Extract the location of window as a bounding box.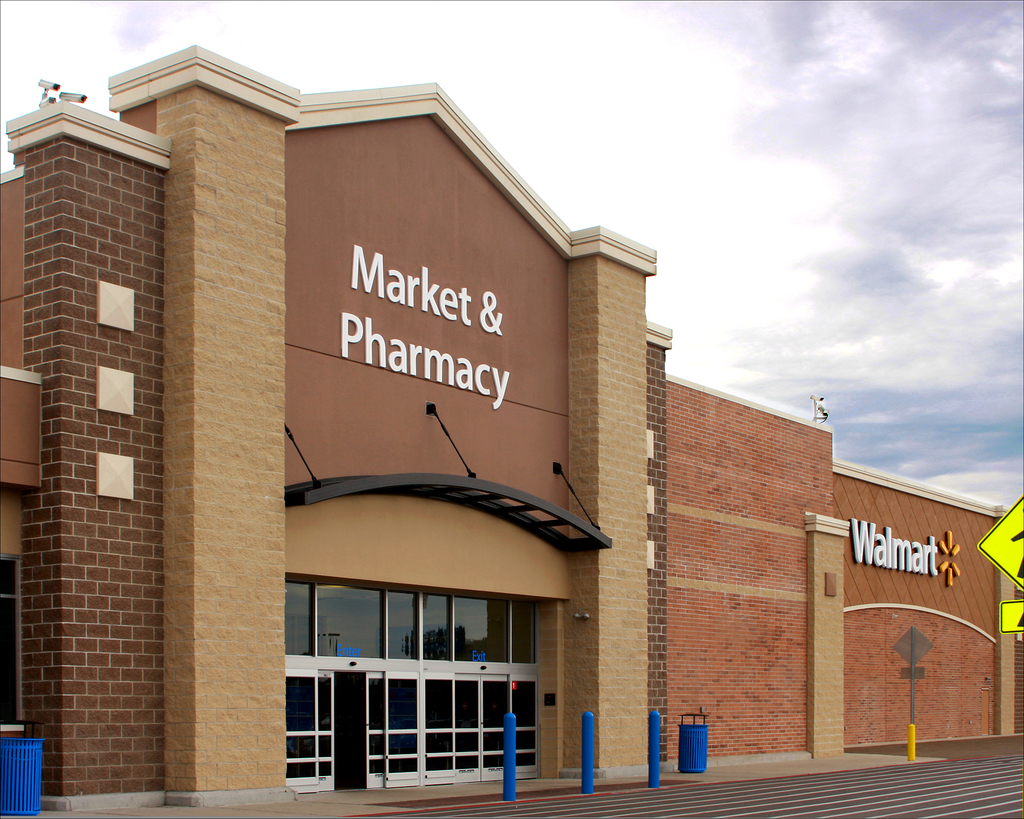
crop(276, 569, 573, 735).
